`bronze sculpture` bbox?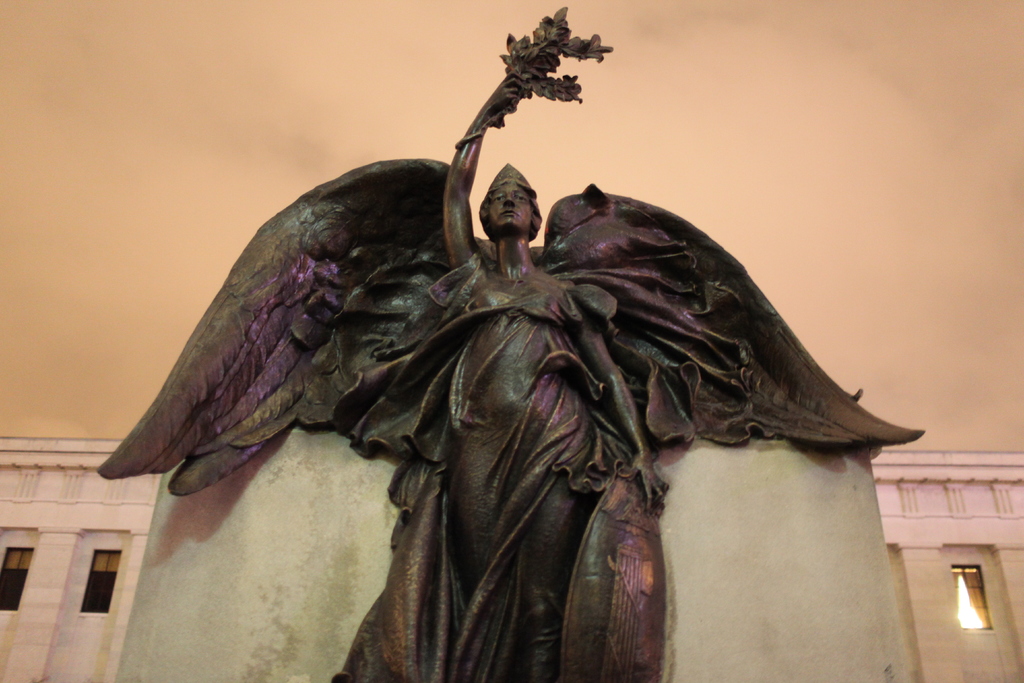
132, 41, 895, 636
